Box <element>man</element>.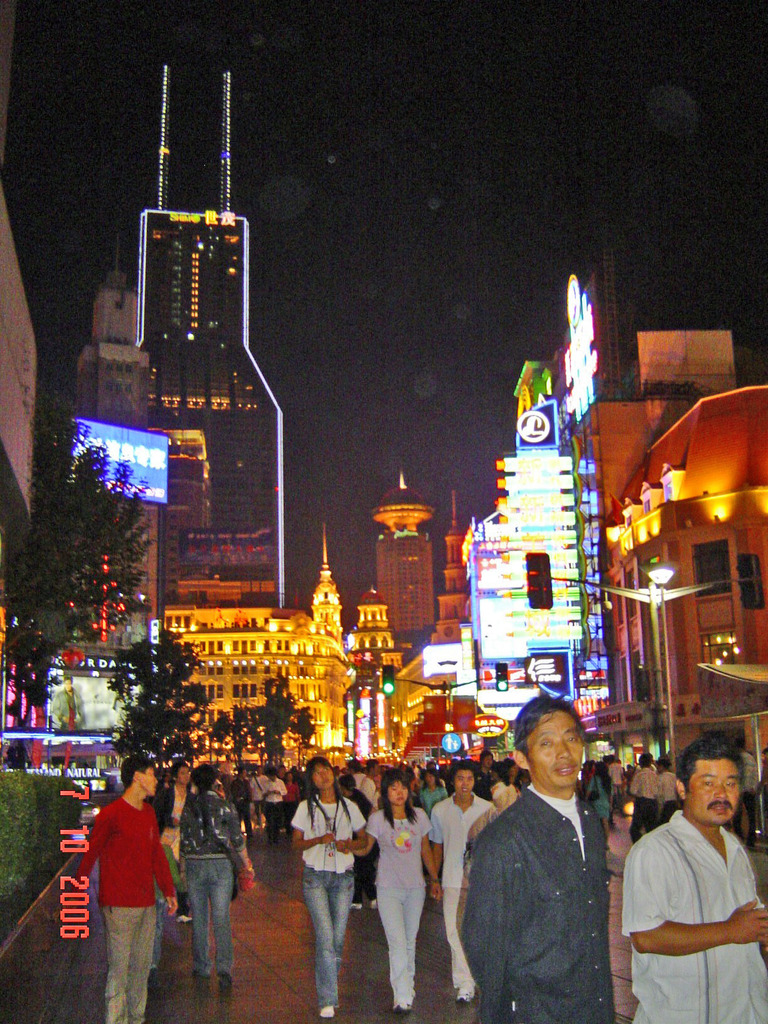
left=728, top=734, right=762, bottom=851.
